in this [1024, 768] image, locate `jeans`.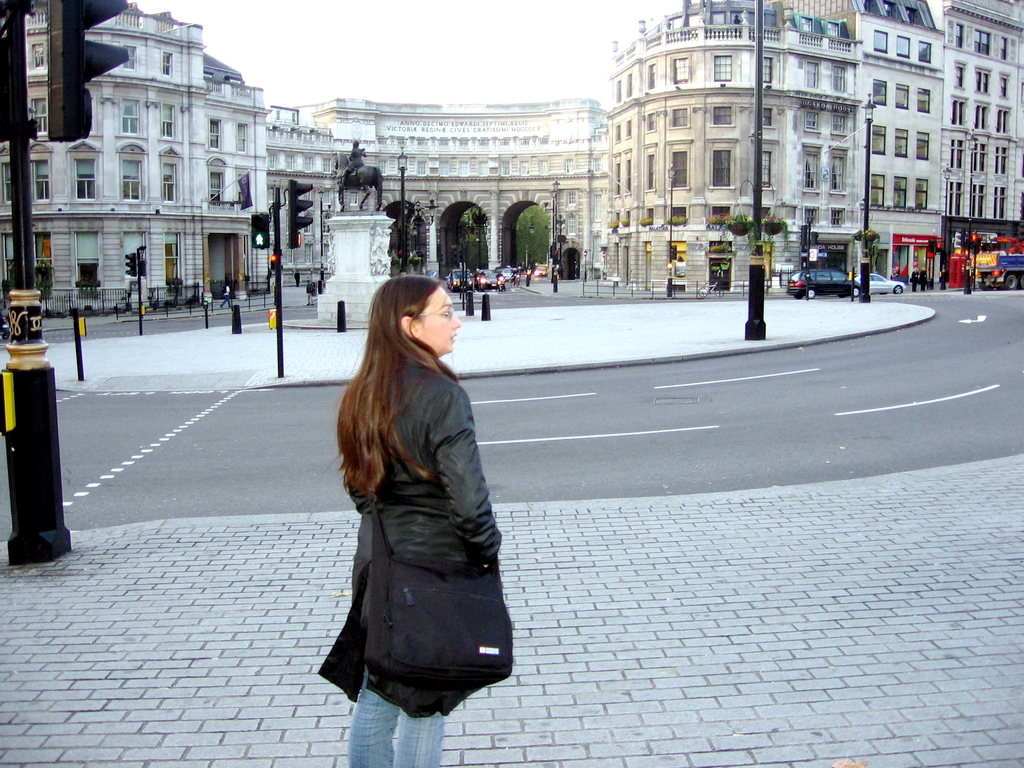
Bounding box: 342:664:443:767.
